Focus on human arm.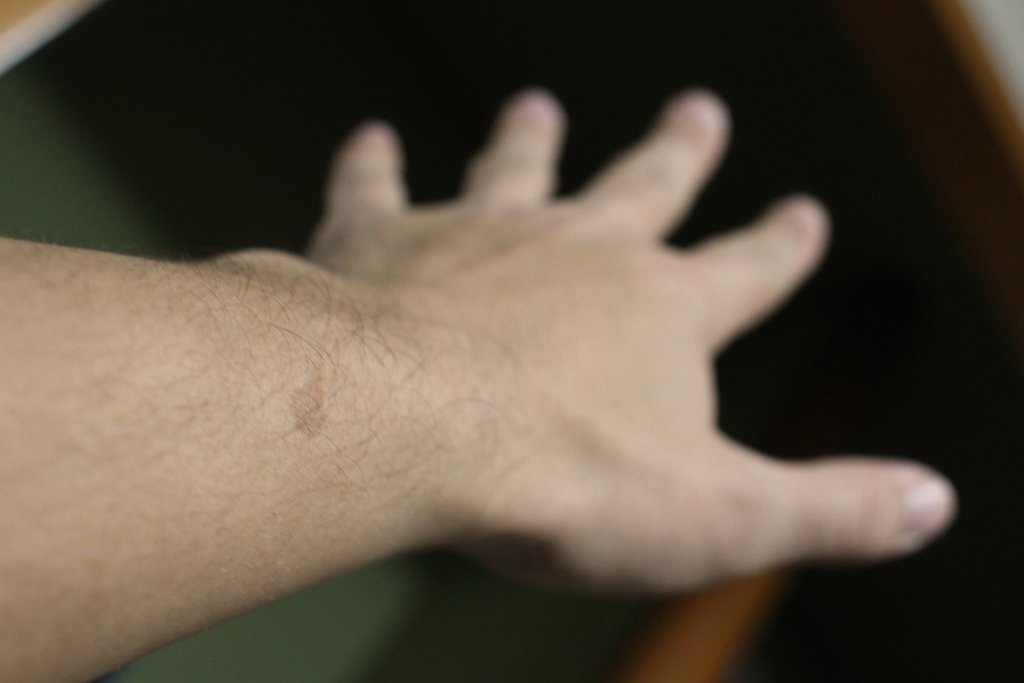
Focused at 0:70:961:682.
